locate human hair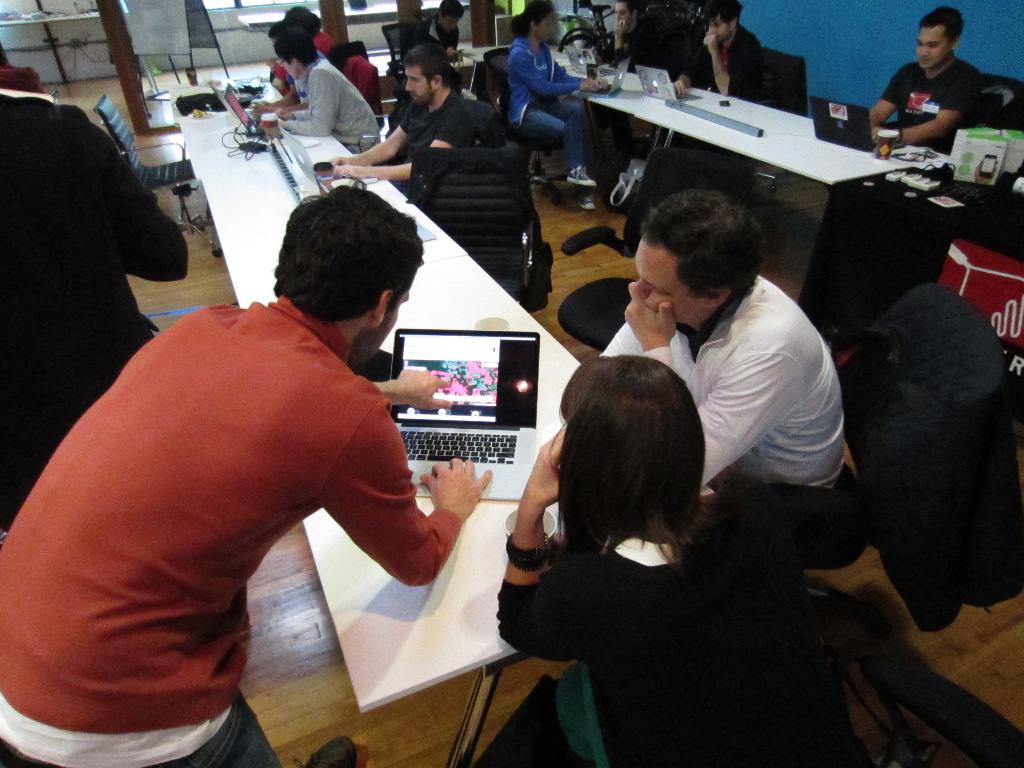
<bbox>286, 7, 321, 38</bbox>
